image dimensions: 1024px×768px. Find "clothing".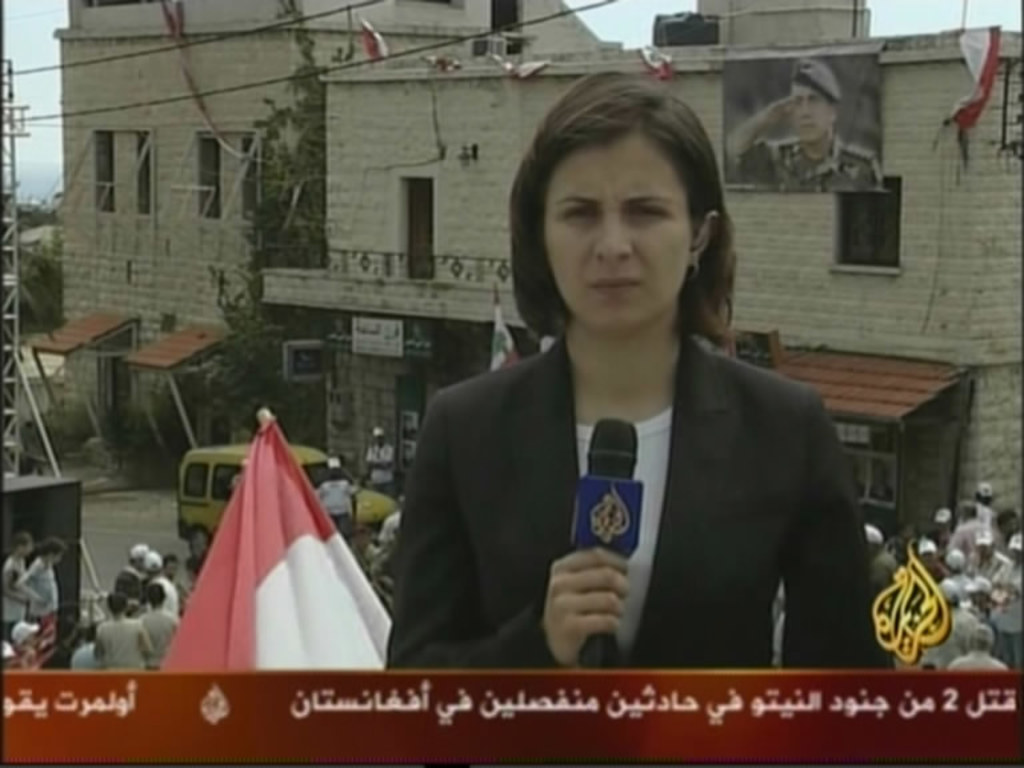
{"left": 21, "top": 551, "right": 64, "bottom": 637}.
